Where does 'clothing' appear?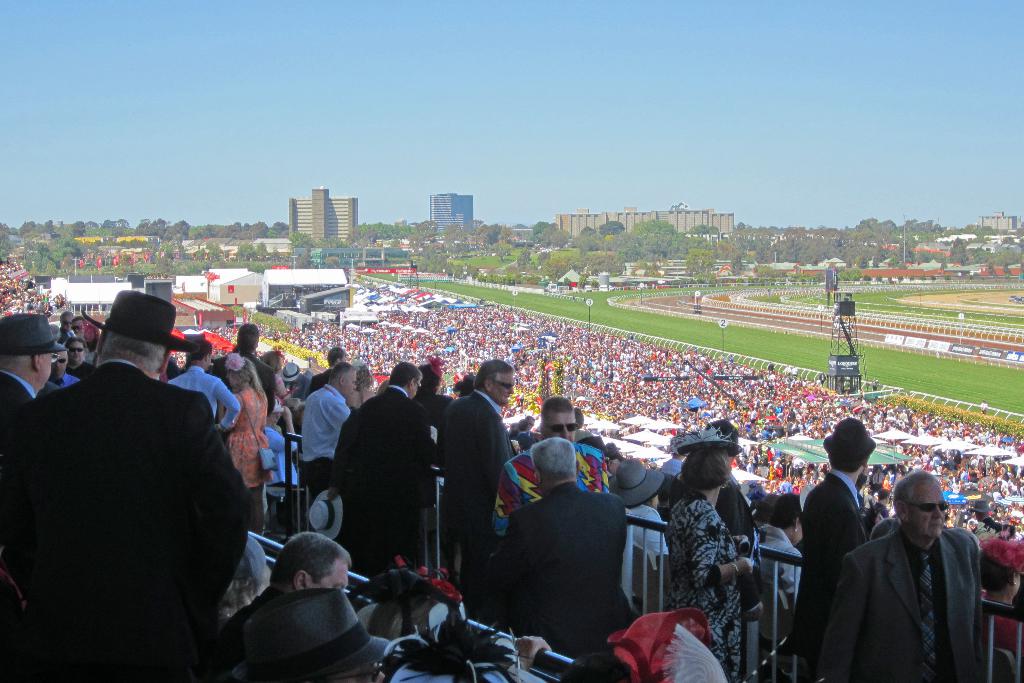
Appears at [left=177, top=366, right=238, bottom=436].
